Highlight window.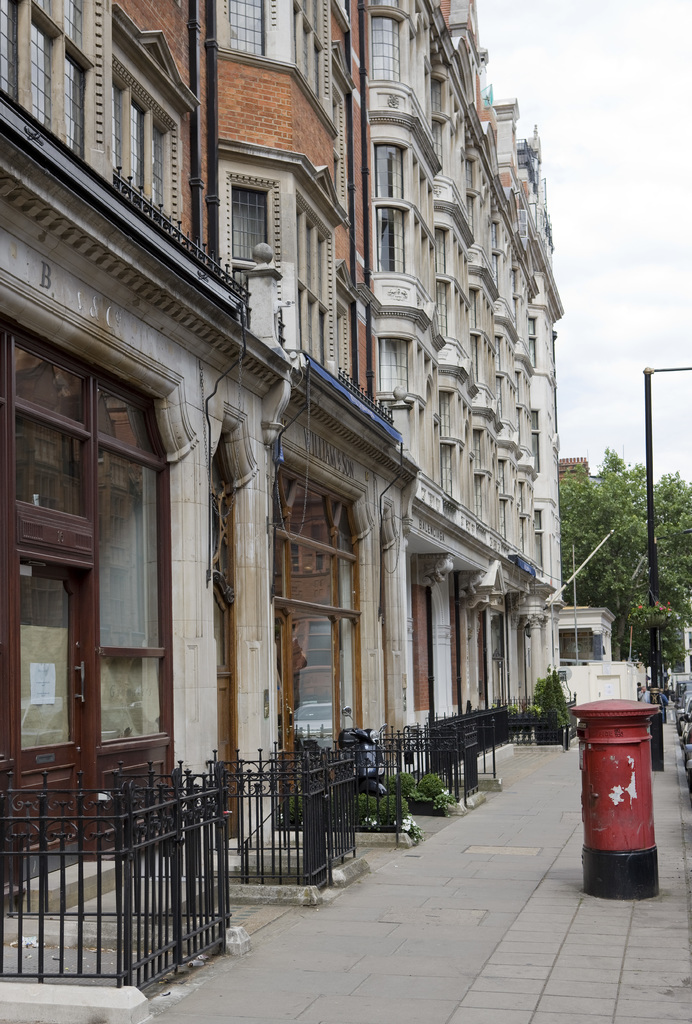
Highlighted region: {"x1": 367, "y1": 15, "x2": 398, "y2": 81}.
